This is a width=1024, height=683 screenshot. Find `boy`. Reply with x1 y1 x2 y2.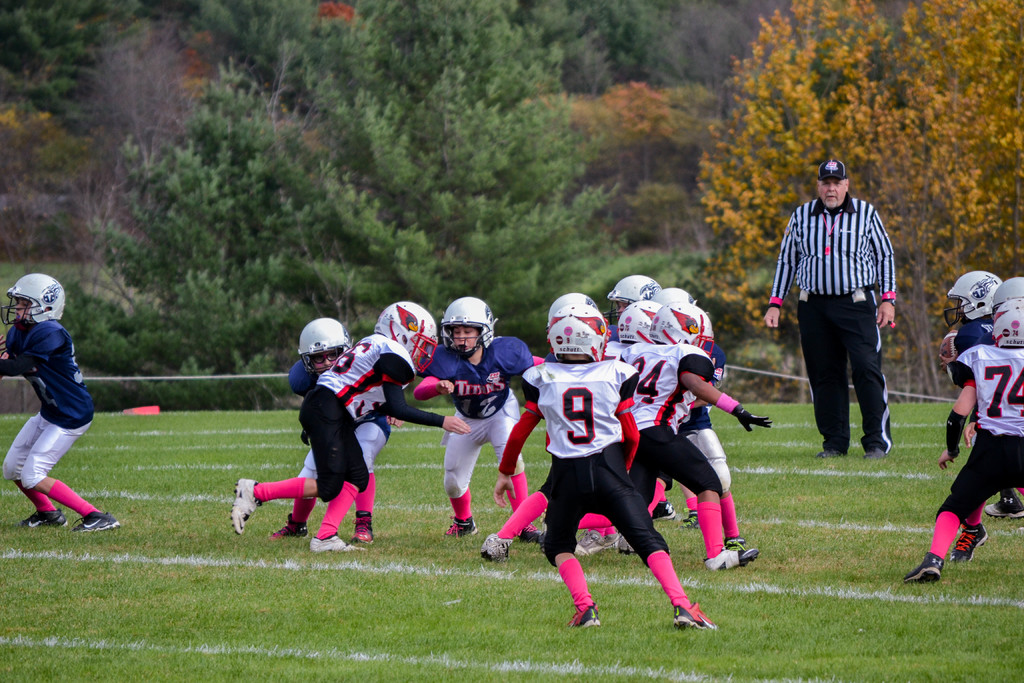
512 295 738 634.
